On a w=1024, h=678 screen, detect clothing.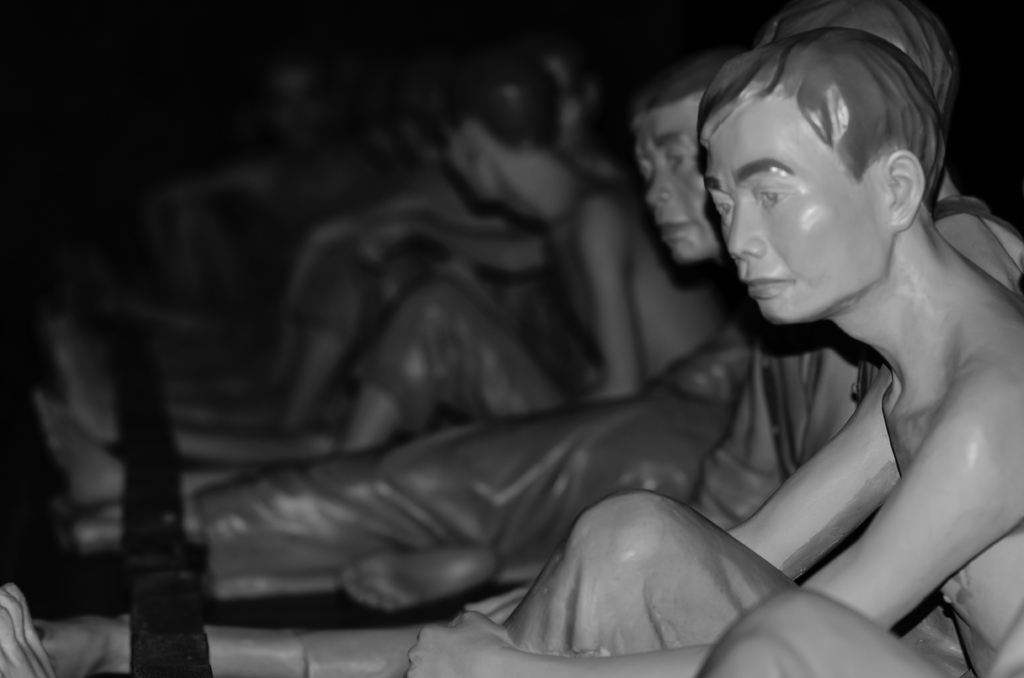
<box>686,323,884,528</box>.
